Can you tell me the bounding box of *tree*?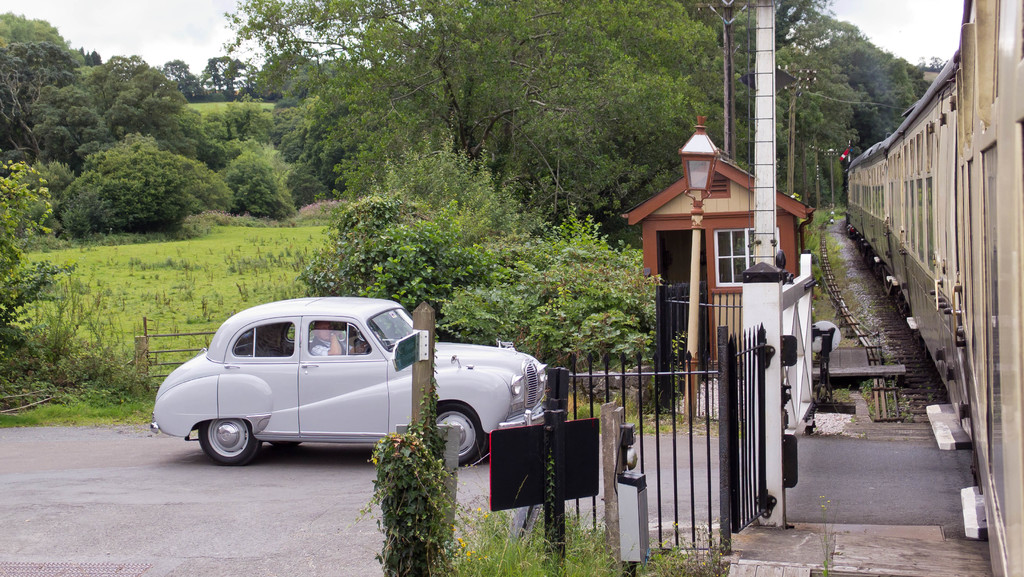
region(851, 49, 948, 123).
